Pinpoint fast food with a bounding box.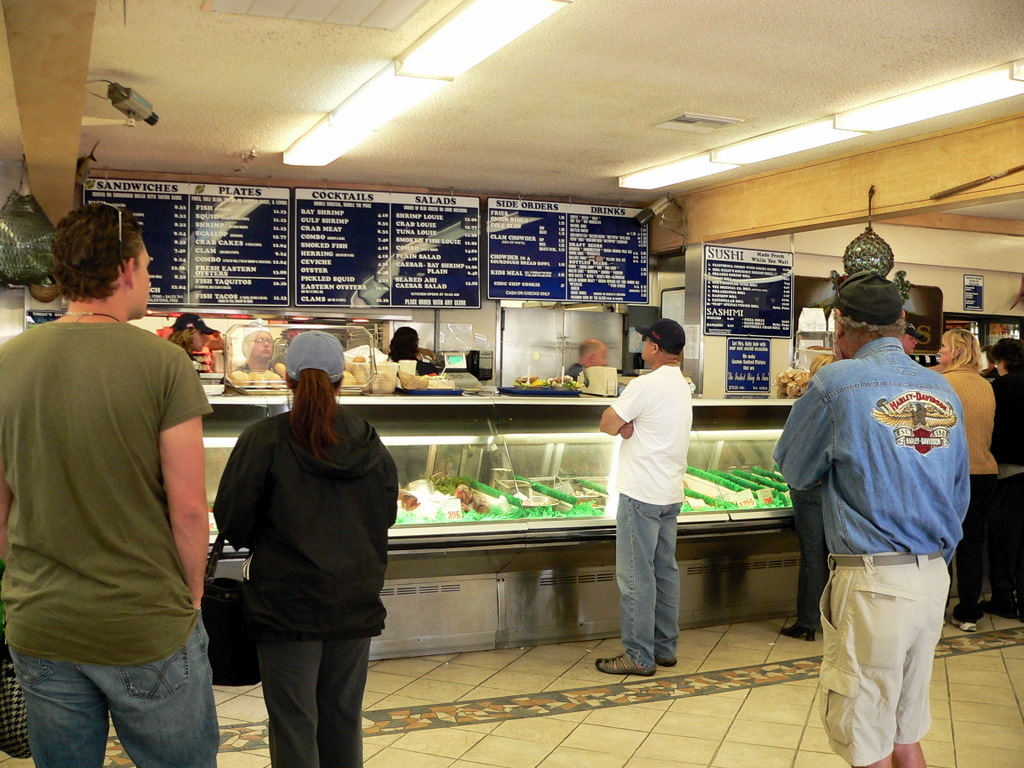
(left=456, top=484, right=486, bottom=511).
